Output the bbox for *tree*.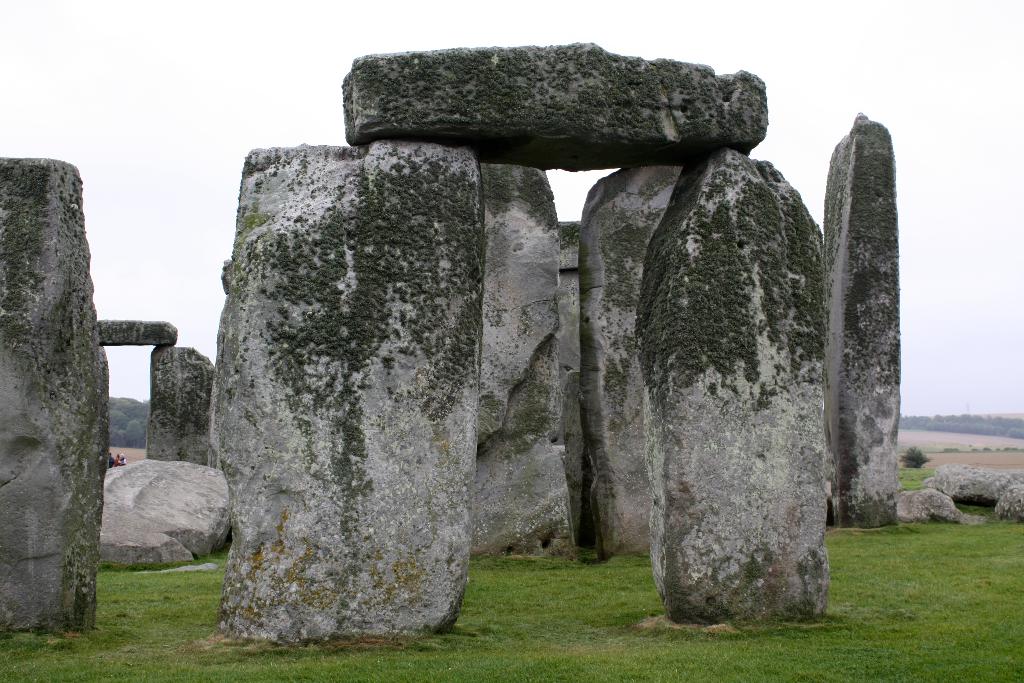
(x1=127, y1=419, x2=143, y2=447).
